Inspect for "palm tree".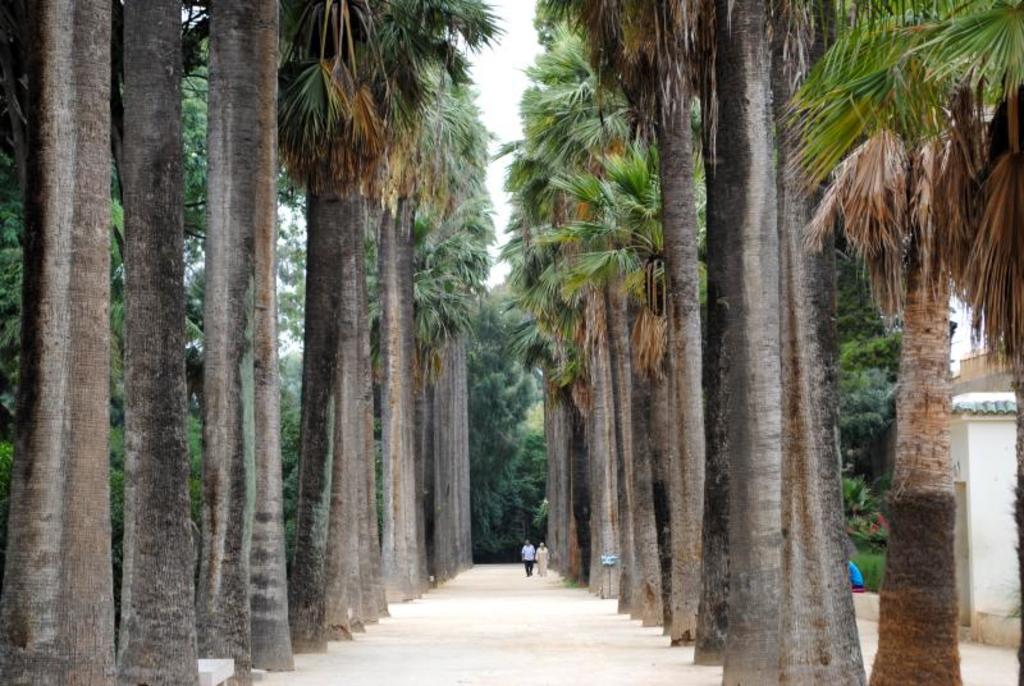
Inspection: {"left": 532, "top": 46, "right": 733, "bottom": 654}.
